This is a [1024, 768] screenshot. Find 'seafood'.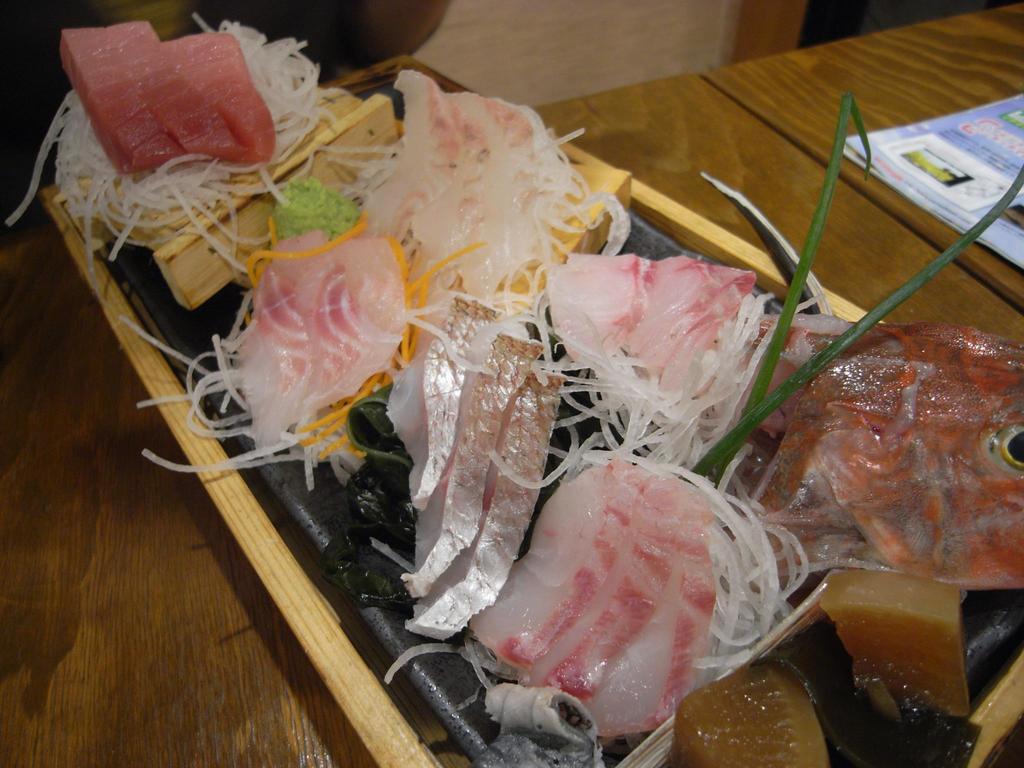
Bounding box: (left=817, top=565, right=968, bottom=715).
